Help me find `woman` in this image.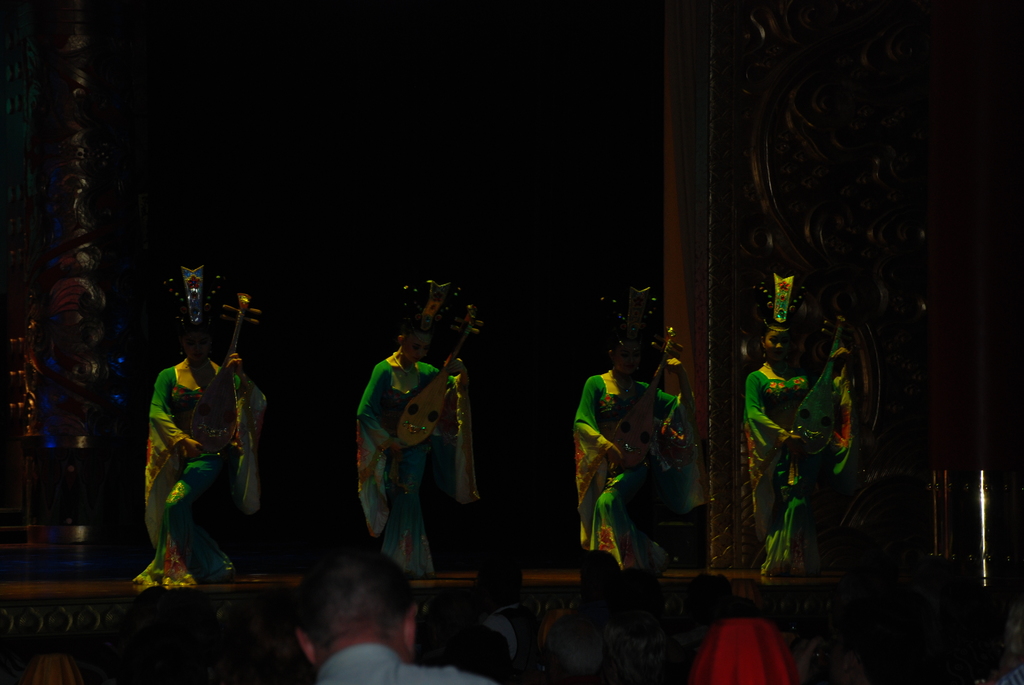
Found it: [left=141, top=264, right=271, bottom=599].
